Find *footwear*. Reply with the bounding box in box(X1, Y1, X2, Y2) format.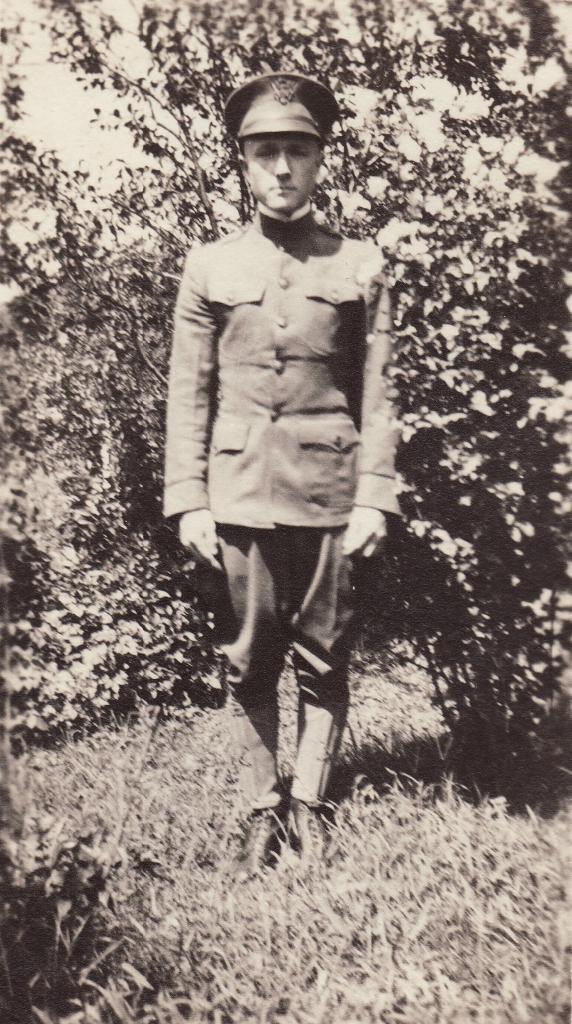
box(283, 801, 337, 871).
